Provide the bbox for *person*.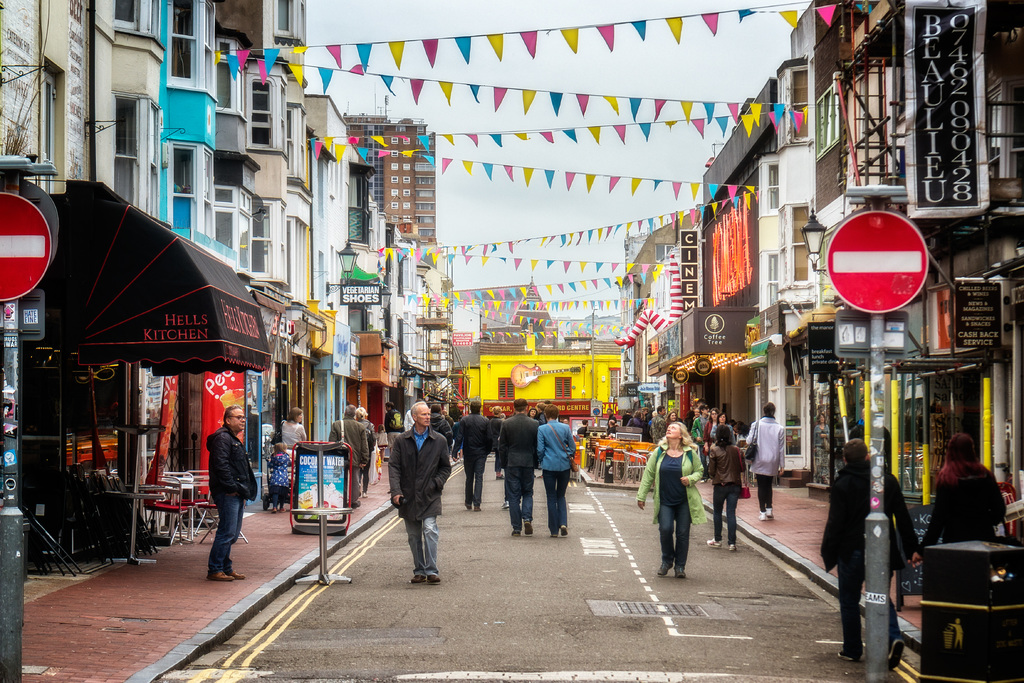
(left=374, top=425, right=388, bottom=468).
